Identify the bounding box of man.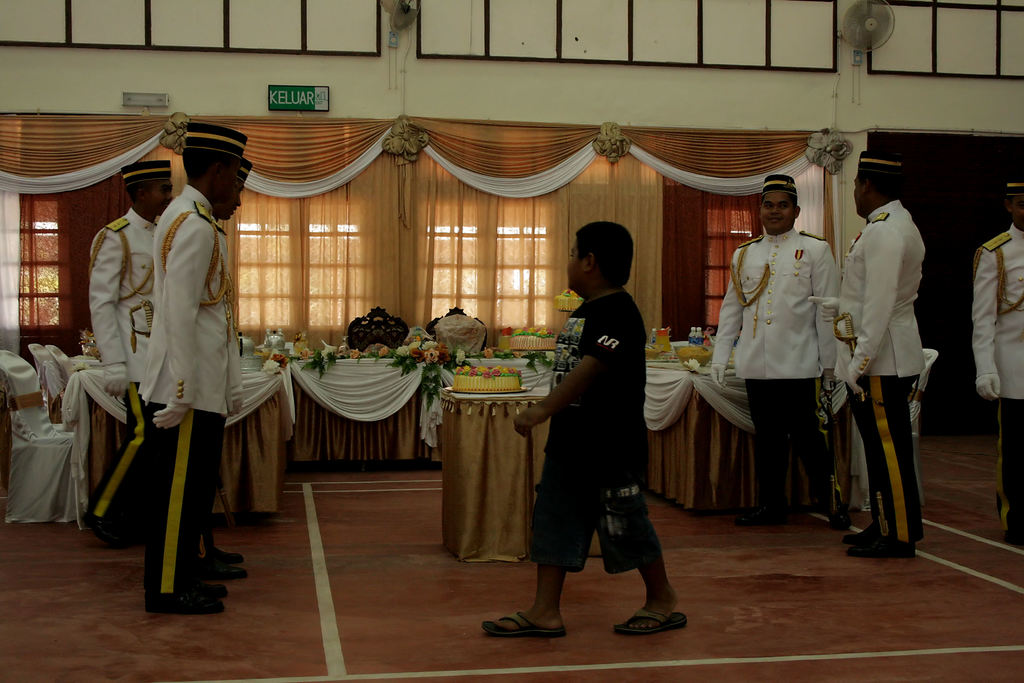
70/157/185/543.
